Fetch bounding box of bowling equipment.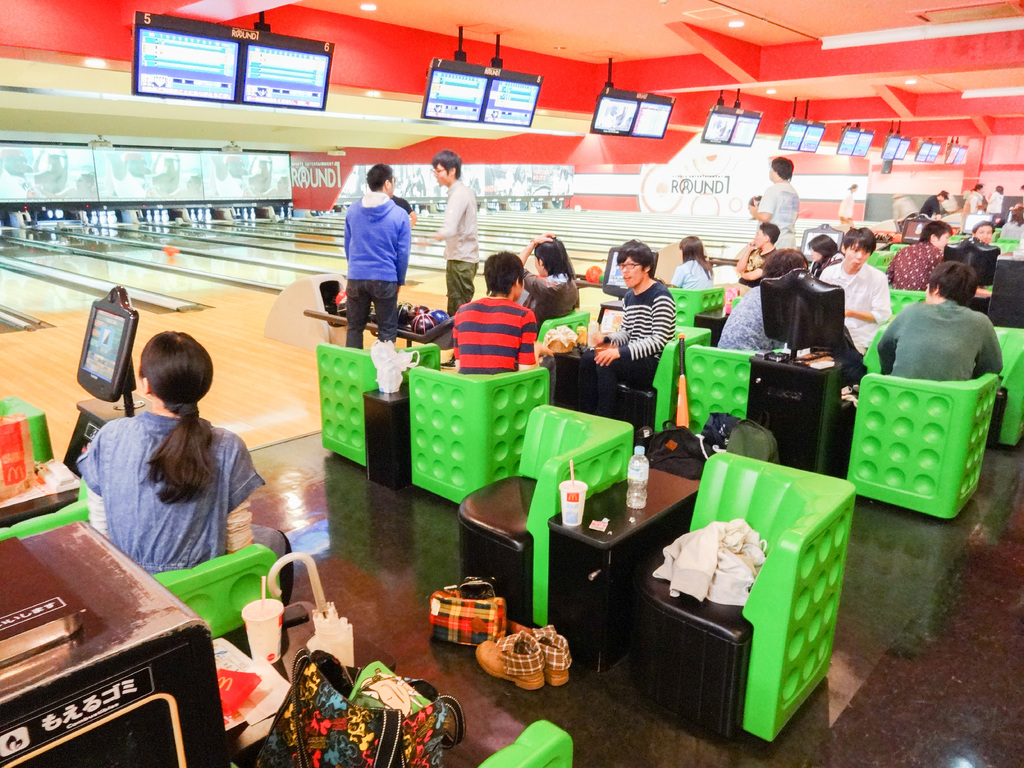
Bbox: 257,272,456,352.
